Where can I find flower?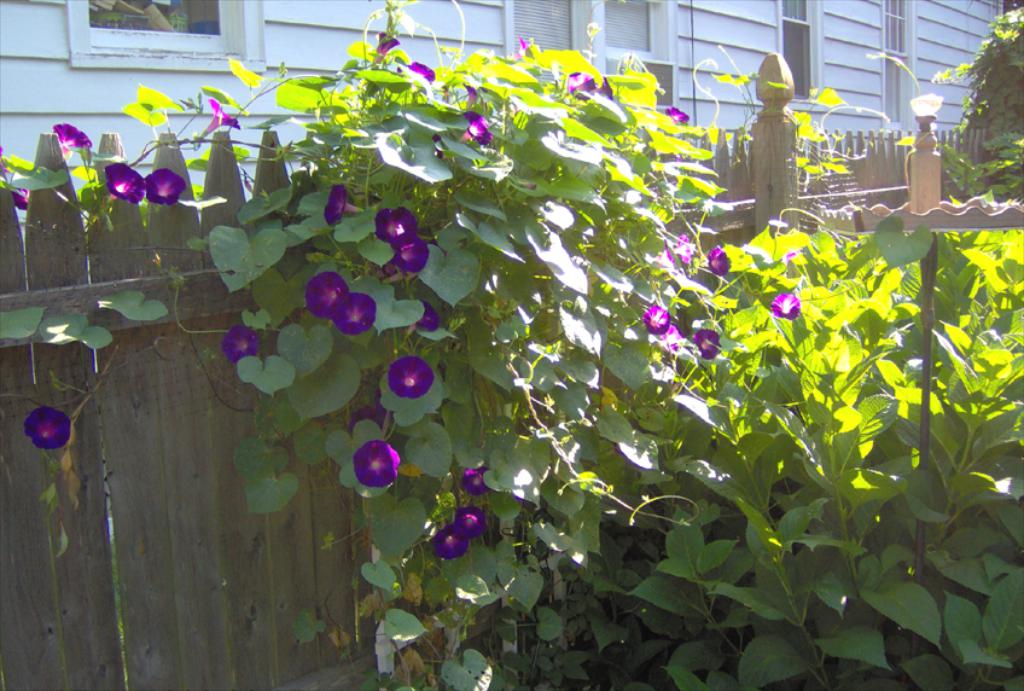
You can find it at {"left": 370, "top": 25, "right": 396, "bottom": 54}.
